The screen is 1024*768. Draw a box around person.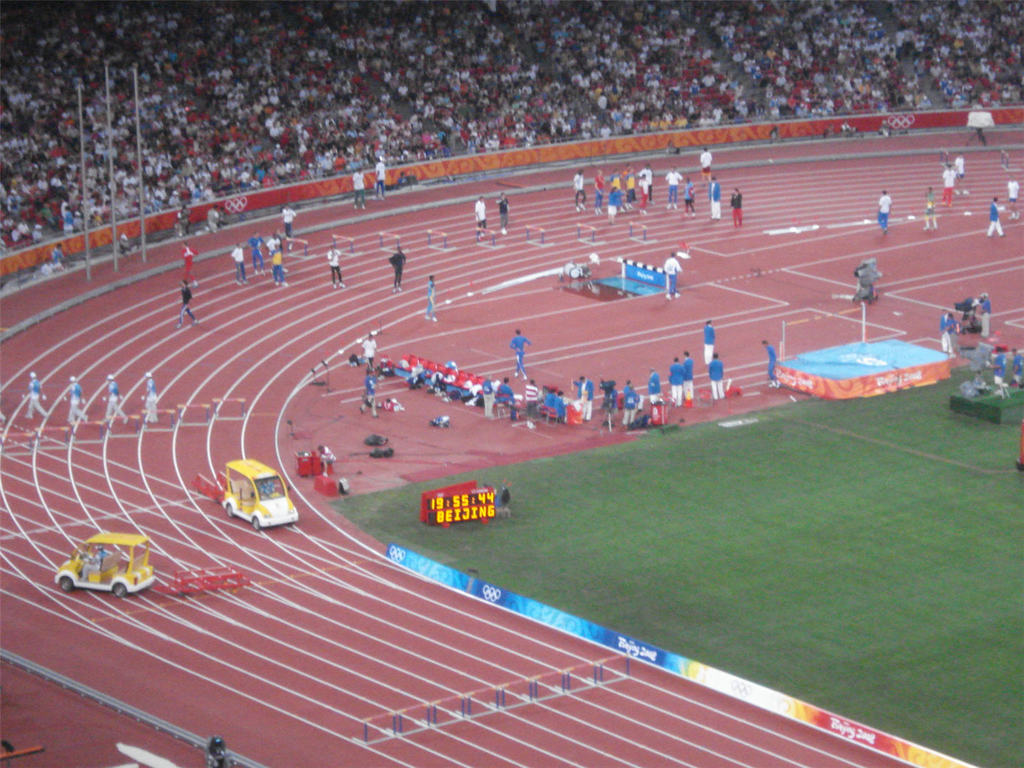
<bbox>392, 252, 403, 293</bbox>.
